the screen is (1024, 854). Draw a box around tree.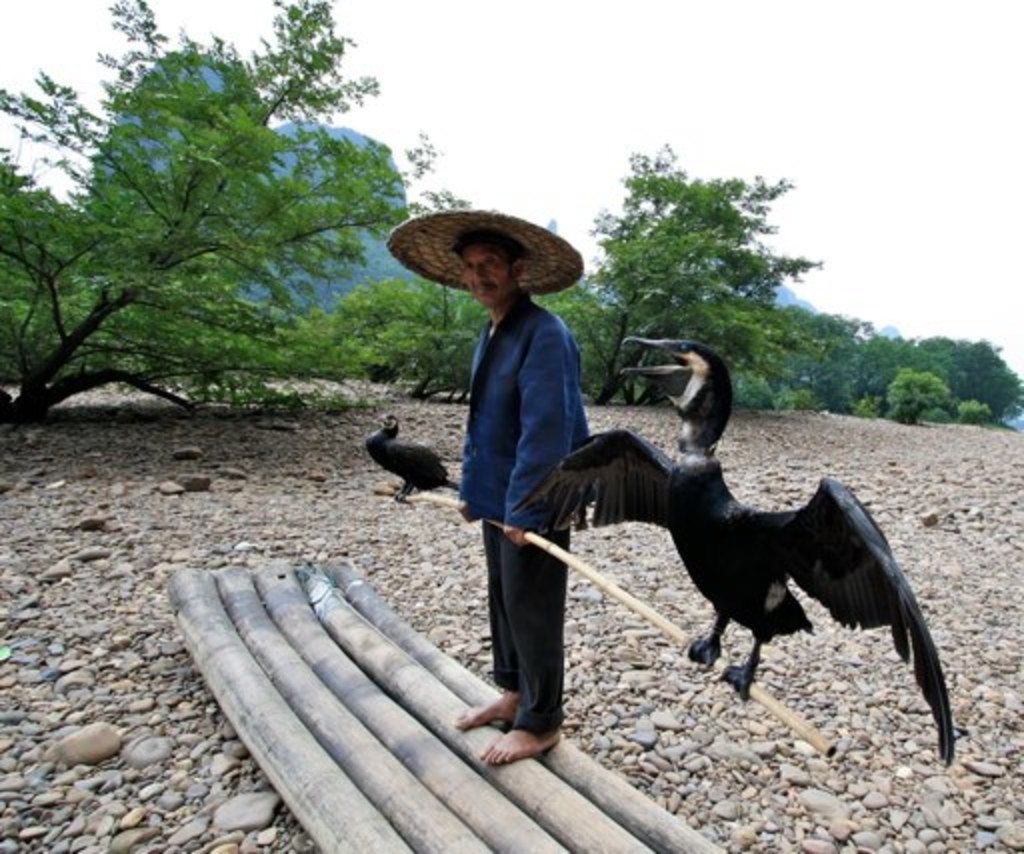
[x1=4, y1=38, x2=358, y2=462].
